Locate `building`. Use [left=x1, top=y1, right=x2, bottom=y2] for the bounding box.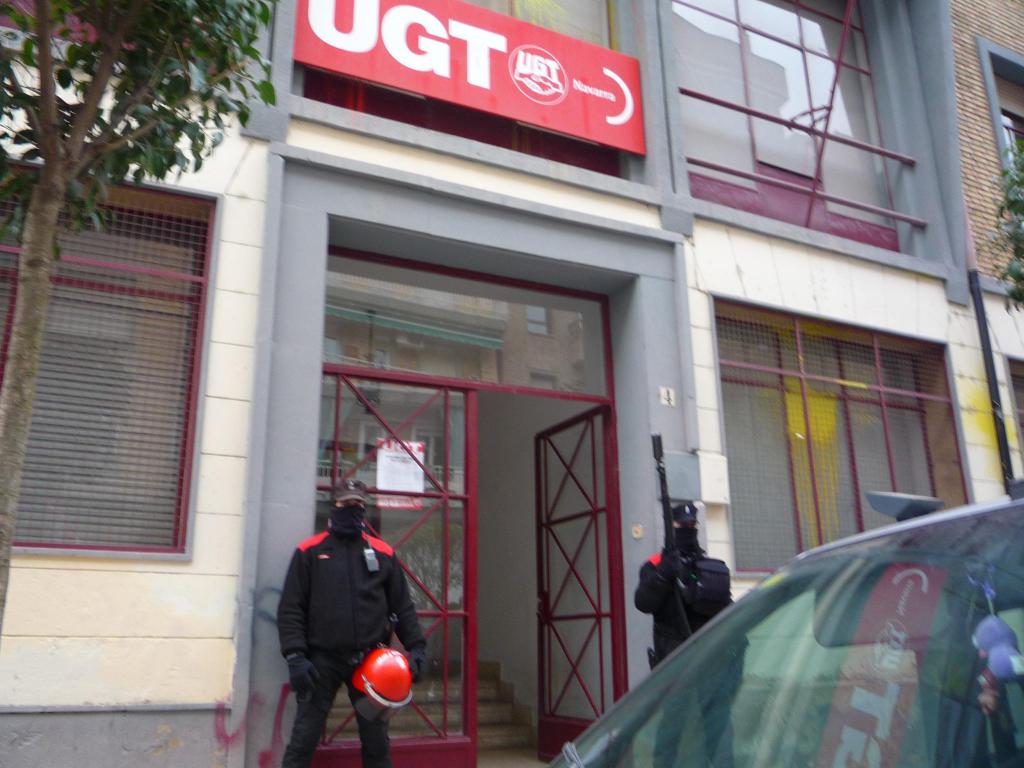
[left=0, top=0, right=1023, bottom=767].
